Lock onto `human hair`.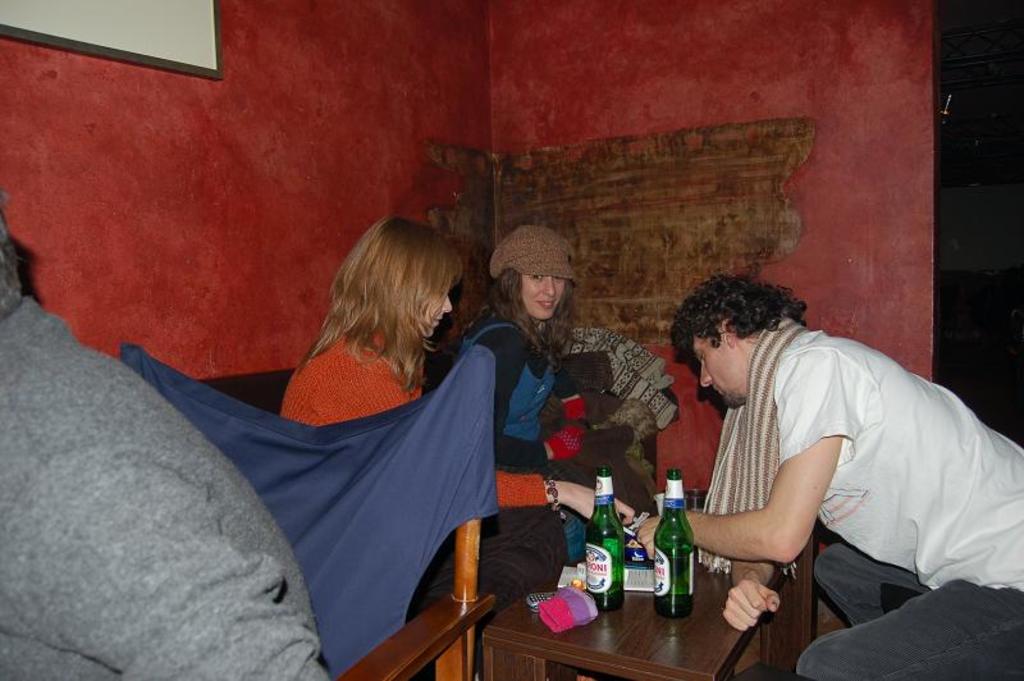
Locked: box=[664, 264, 810, 356].
